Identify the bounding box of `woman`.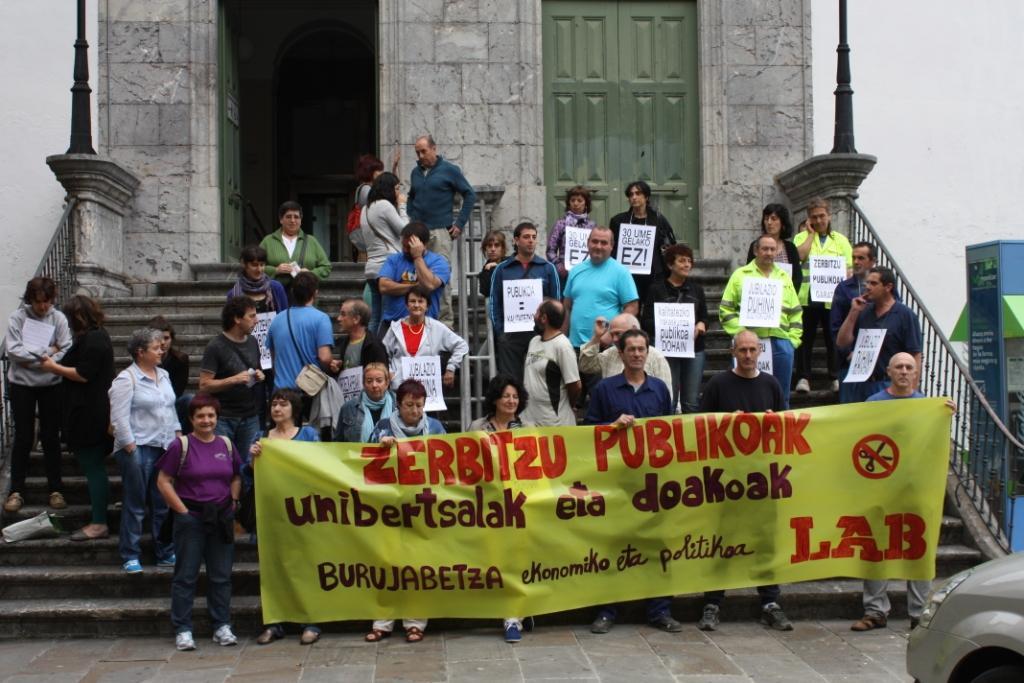
locate(254, 201, 337, 309).
